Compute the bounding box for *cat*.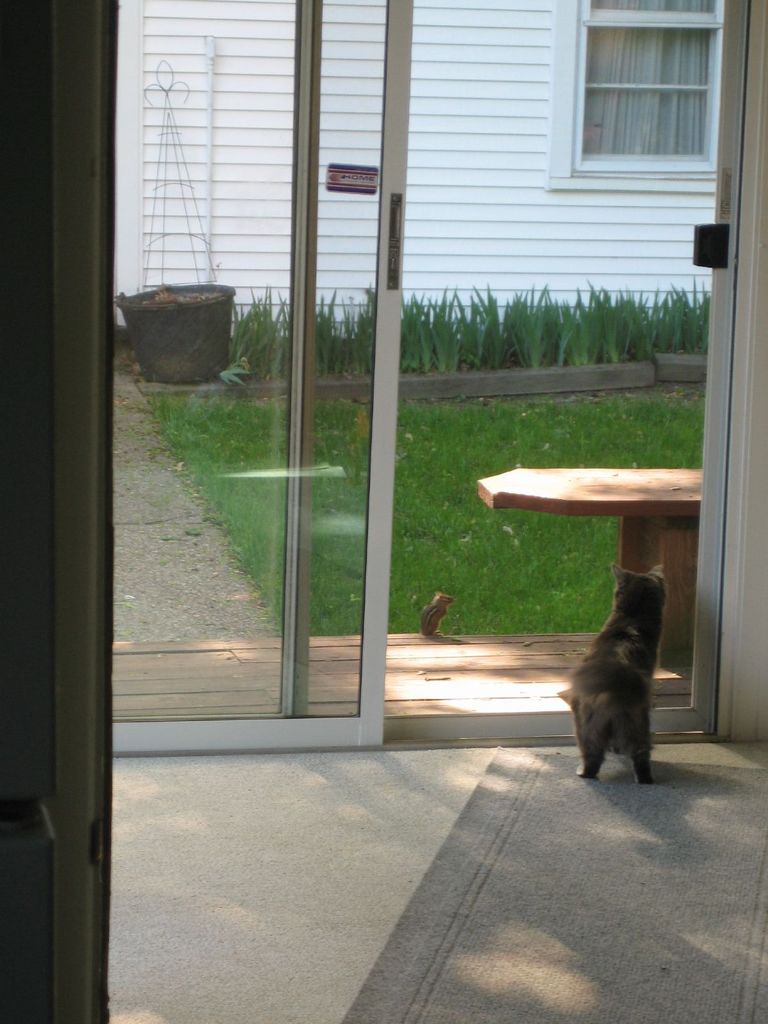
select_region(555, 562, 682, 790).
